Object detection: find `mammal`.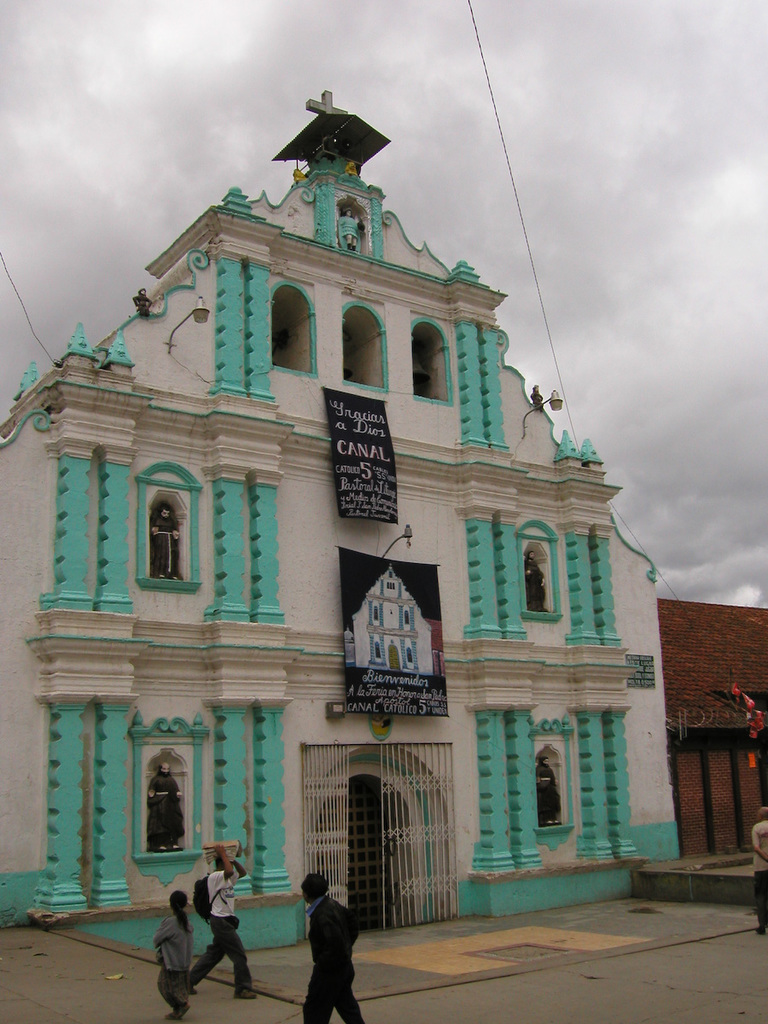
region(523, 549, 550, 614).
